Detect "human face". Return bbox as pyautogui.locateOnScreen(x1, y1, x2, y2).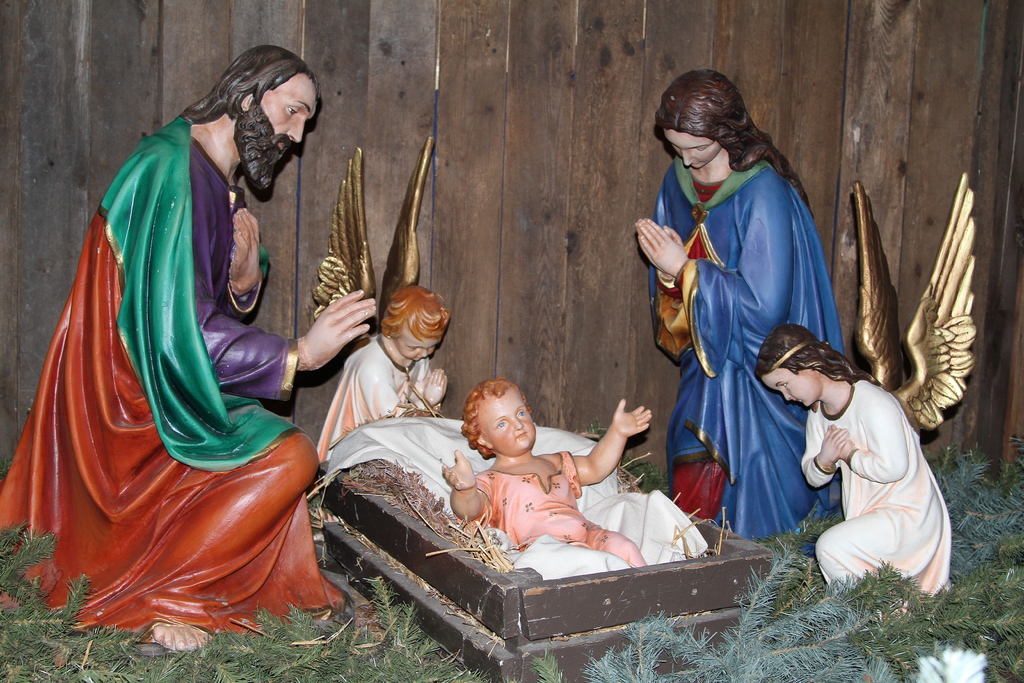
pyautogui.locateOnScreen(259, 78, 319, 165).
